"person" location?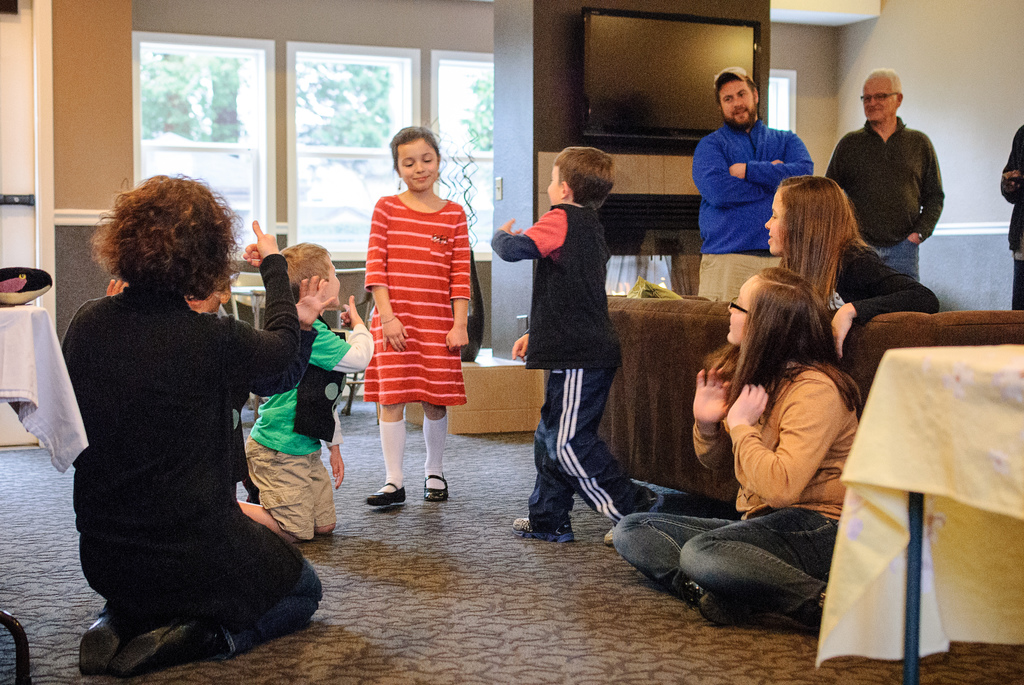
l=47, t=166, r=313, b=670
